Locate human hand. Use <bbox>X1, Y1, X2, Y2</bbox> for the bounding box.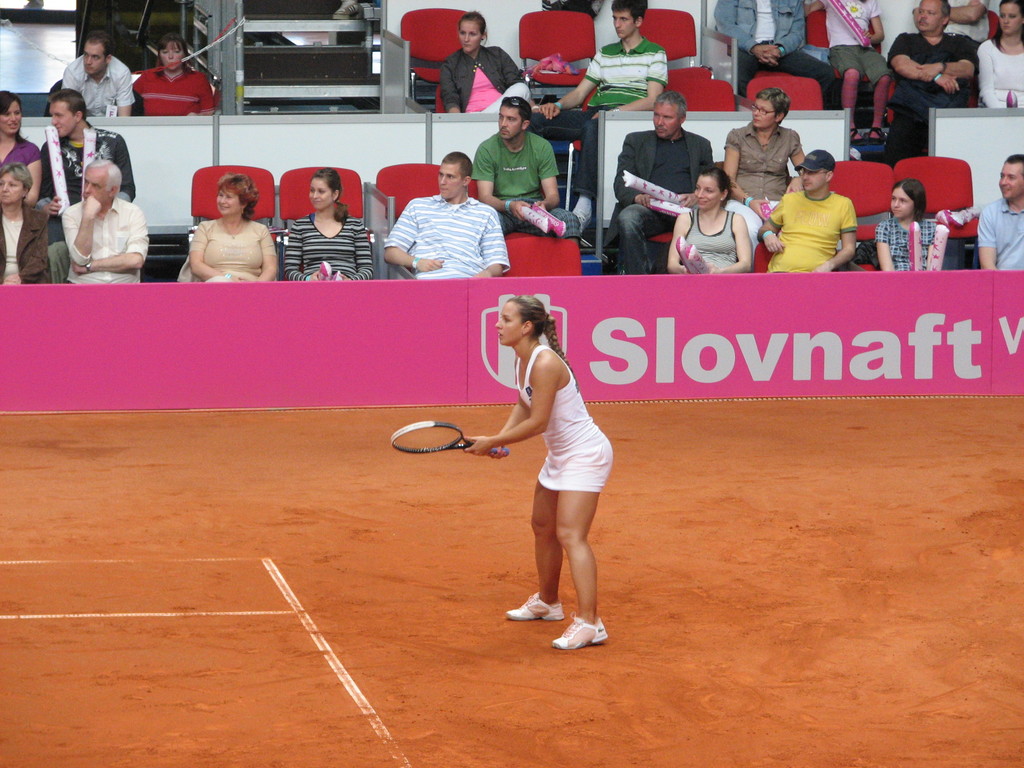
<bbox>756, 43, 783, 69</bbox>.
